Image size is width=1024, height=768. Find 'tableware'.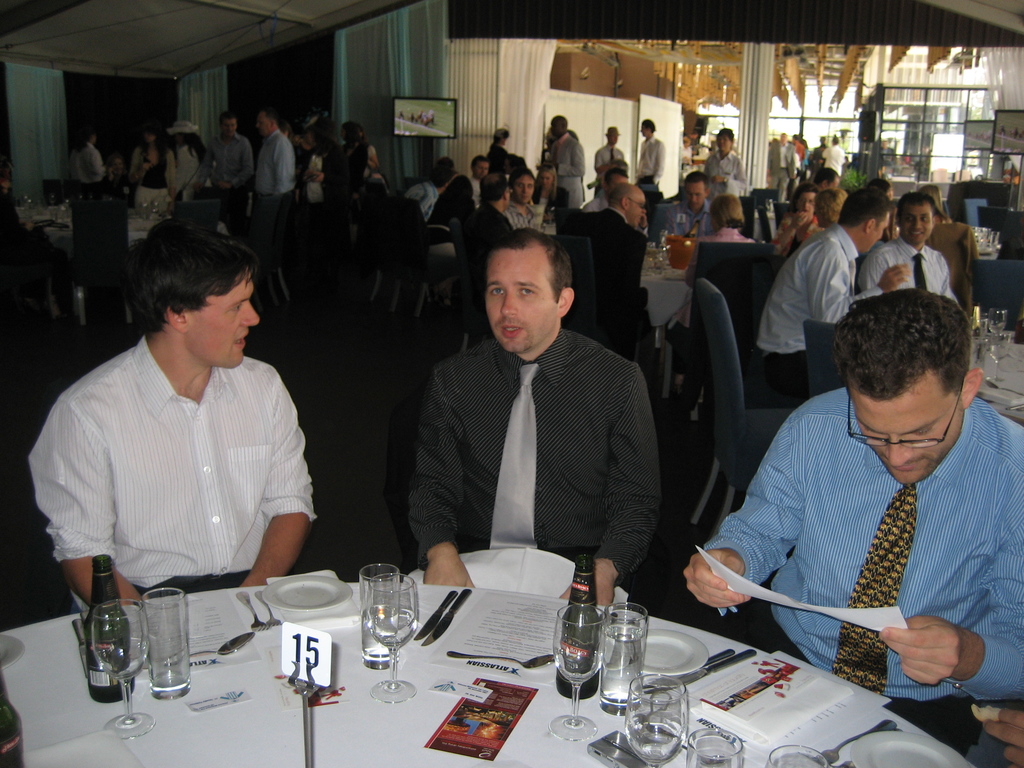
x1=412 y1=590 x2=457 y2=640.
